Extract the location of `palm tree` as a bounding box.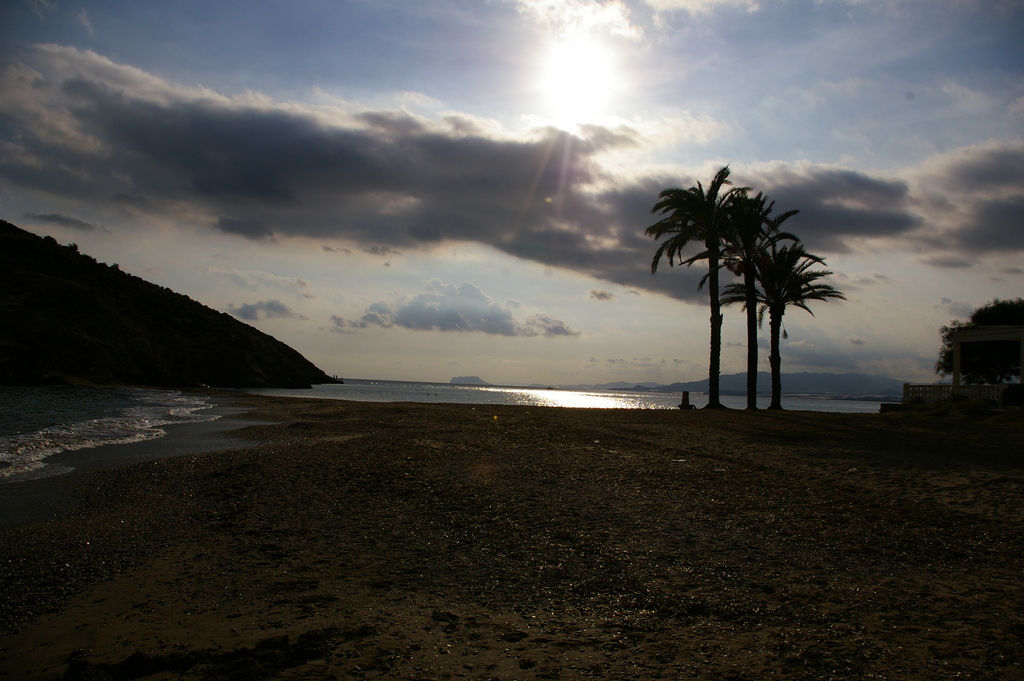
bbox=(663, 169, 842, 424).
